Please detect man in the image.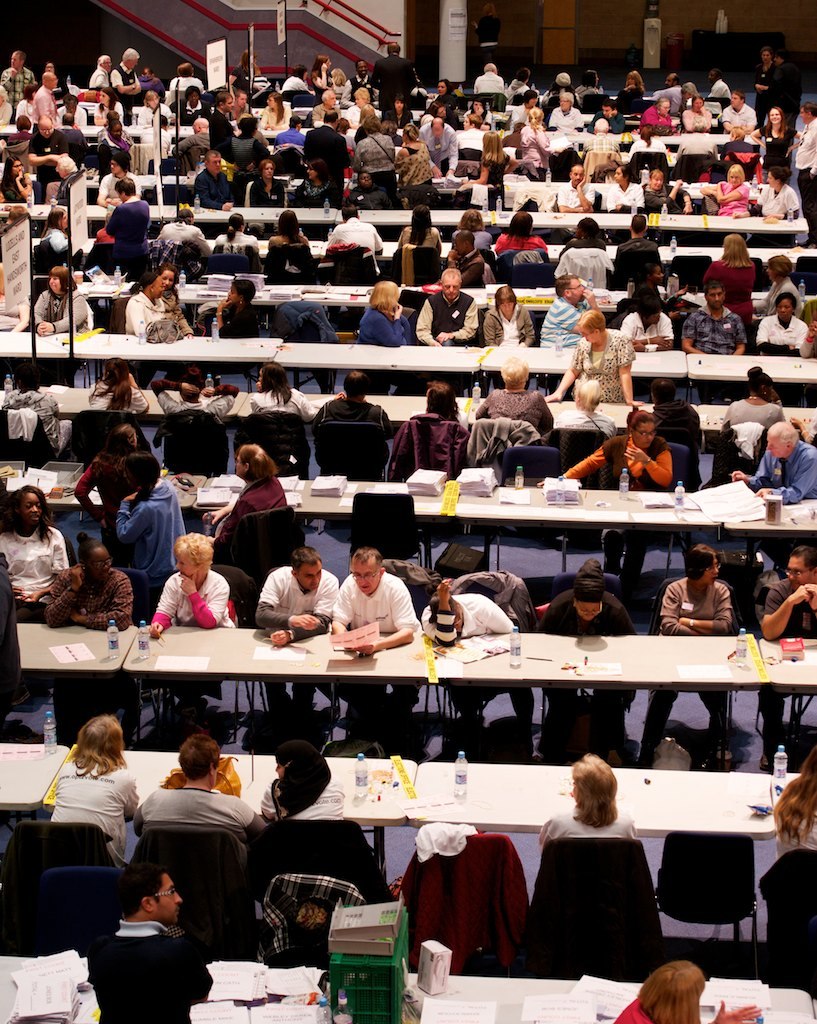
x1=147 y1=365 x2=239 y2=422.
